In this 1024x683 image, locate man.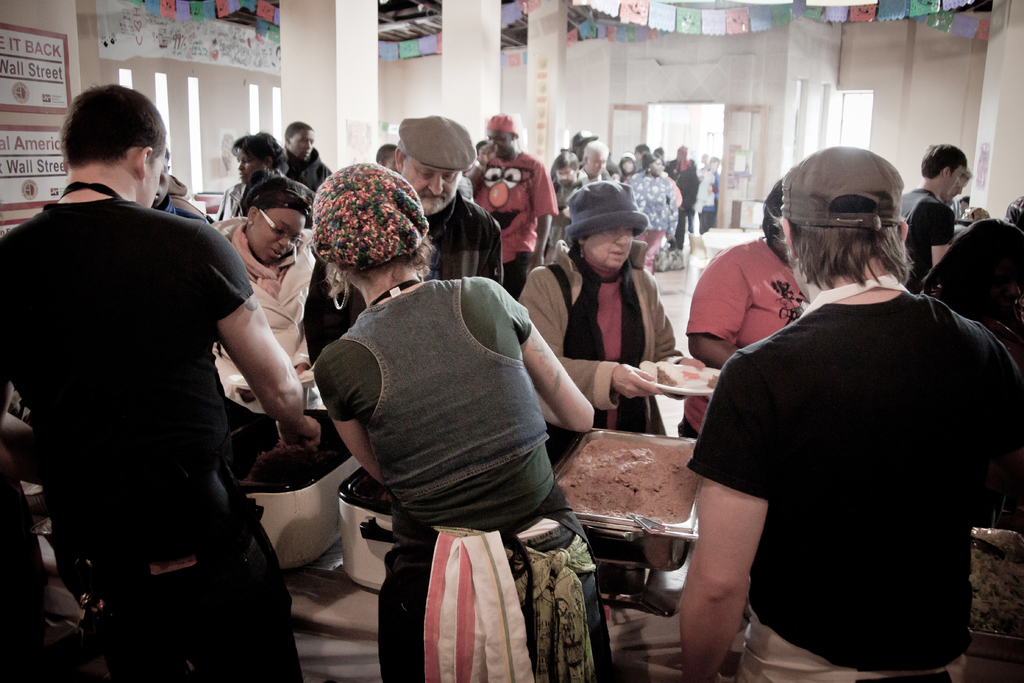
Bounding box: [679,145,1023,682].
